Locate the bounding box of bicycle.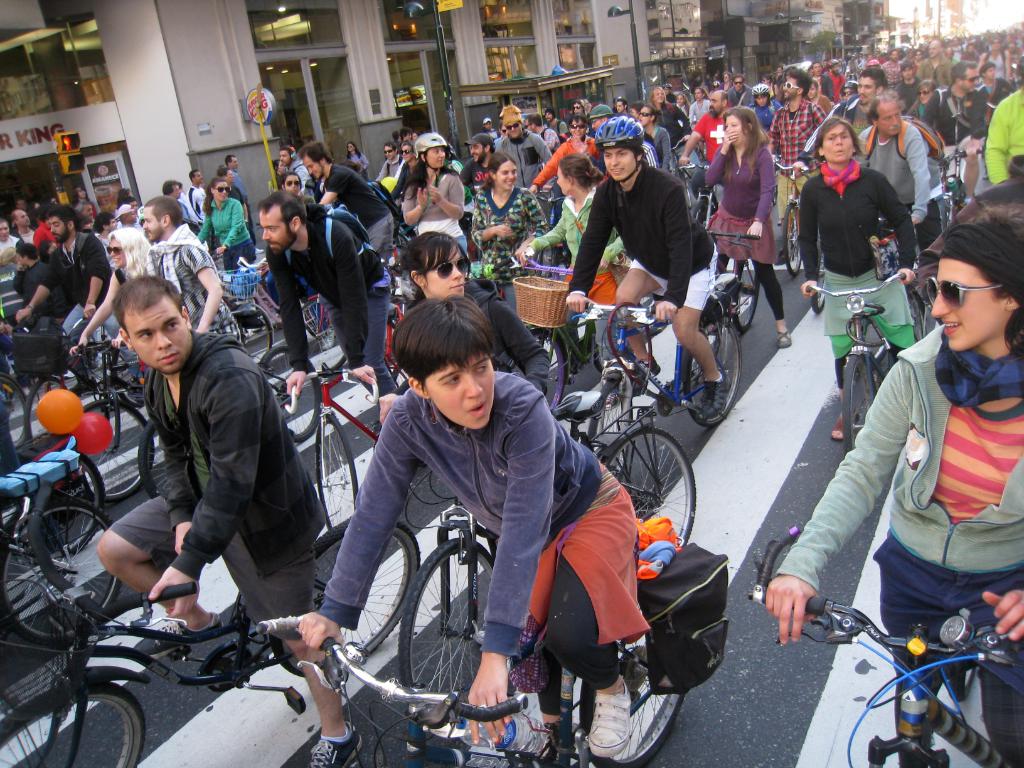
Bounding box: box=[0, 378, 28, 463].
